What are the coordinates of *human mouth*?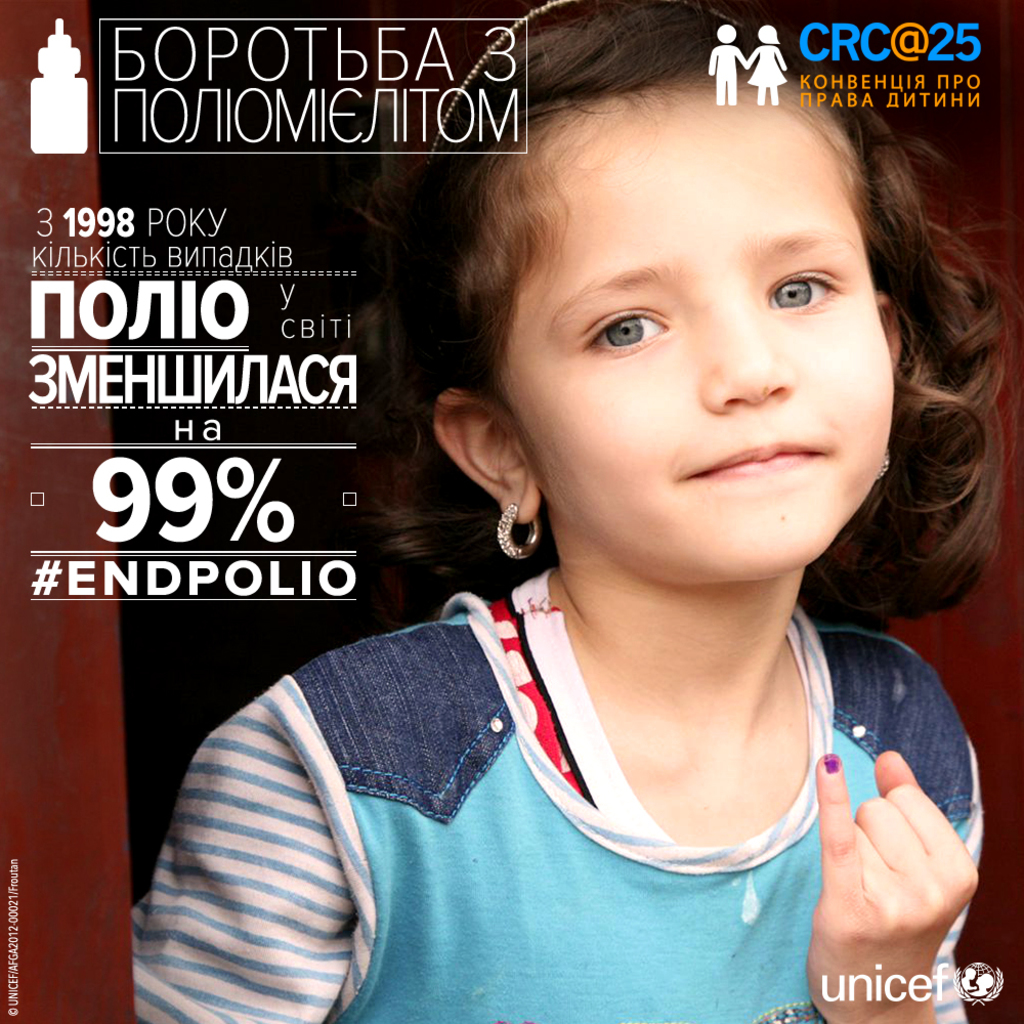
locate(680, 442, 822, 483).
